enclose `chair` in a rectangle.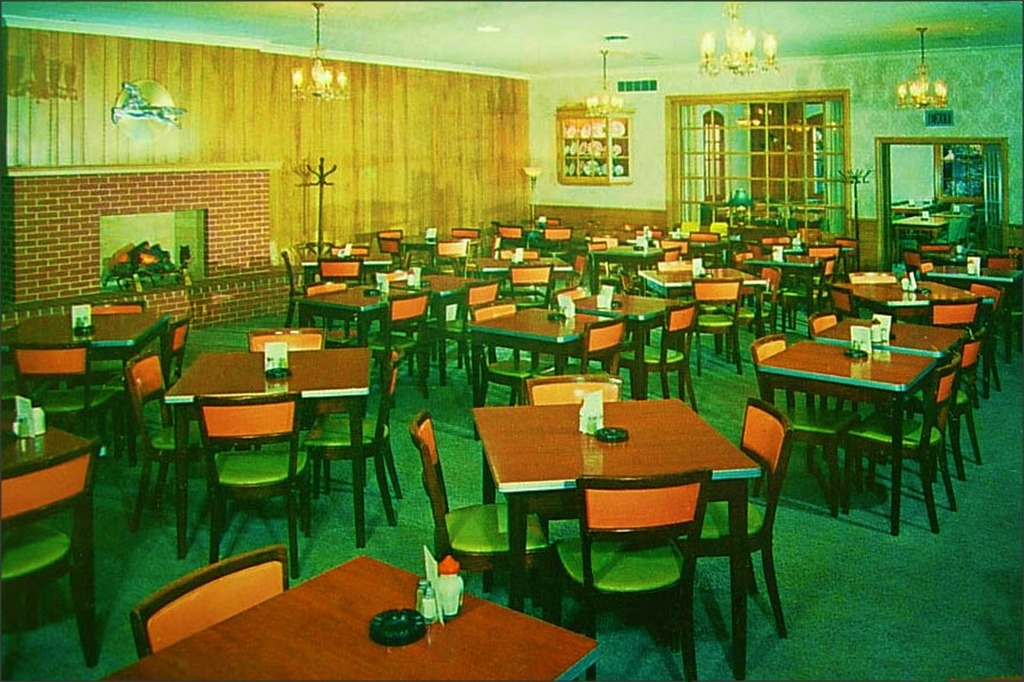
504, 262, 556, 311.
